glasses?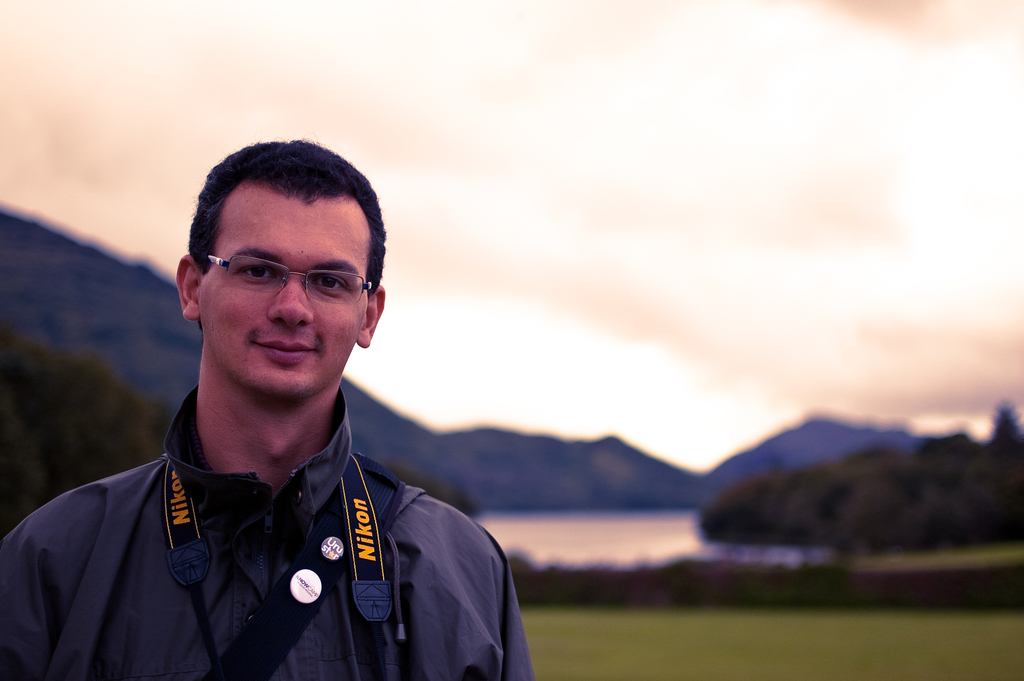
rect(184, 249, 372, 316)
